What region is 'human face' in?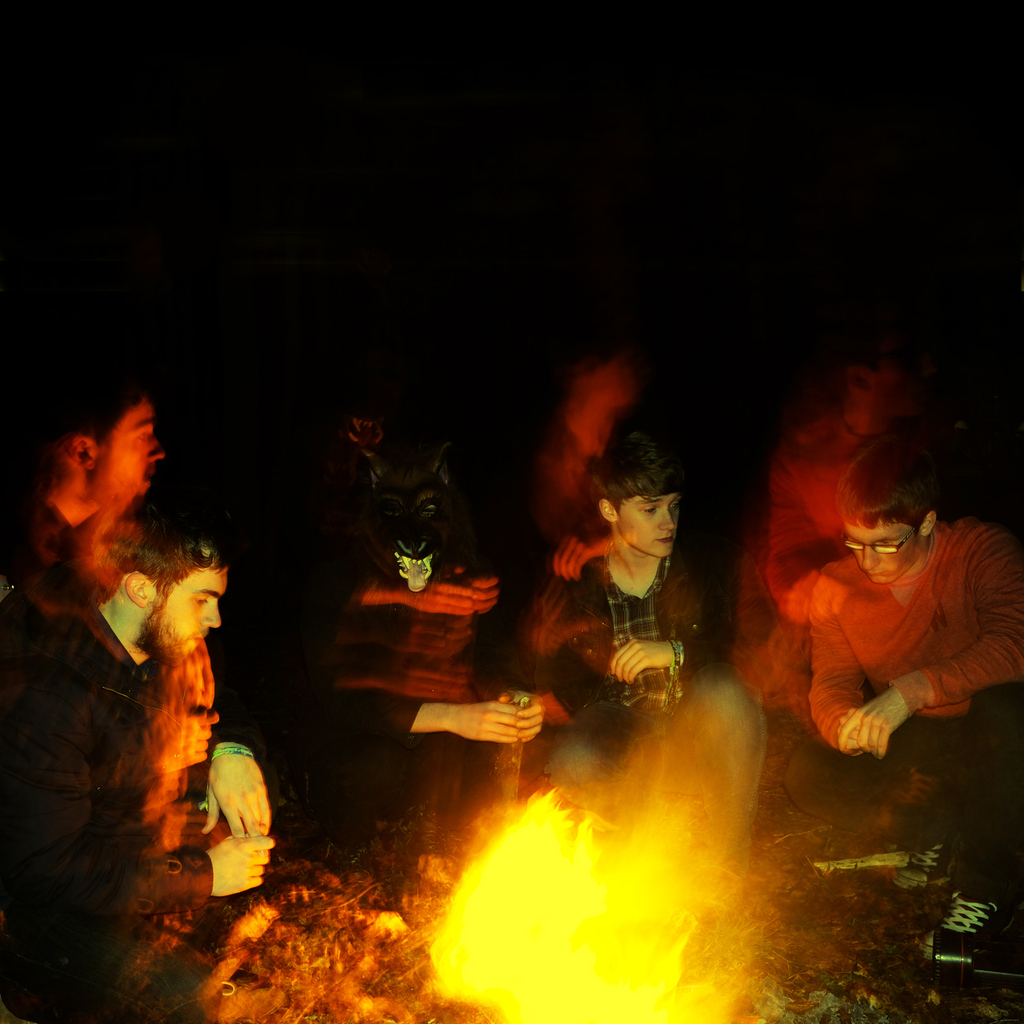
<bbox>95, 401, 166, 501</bbox>.
